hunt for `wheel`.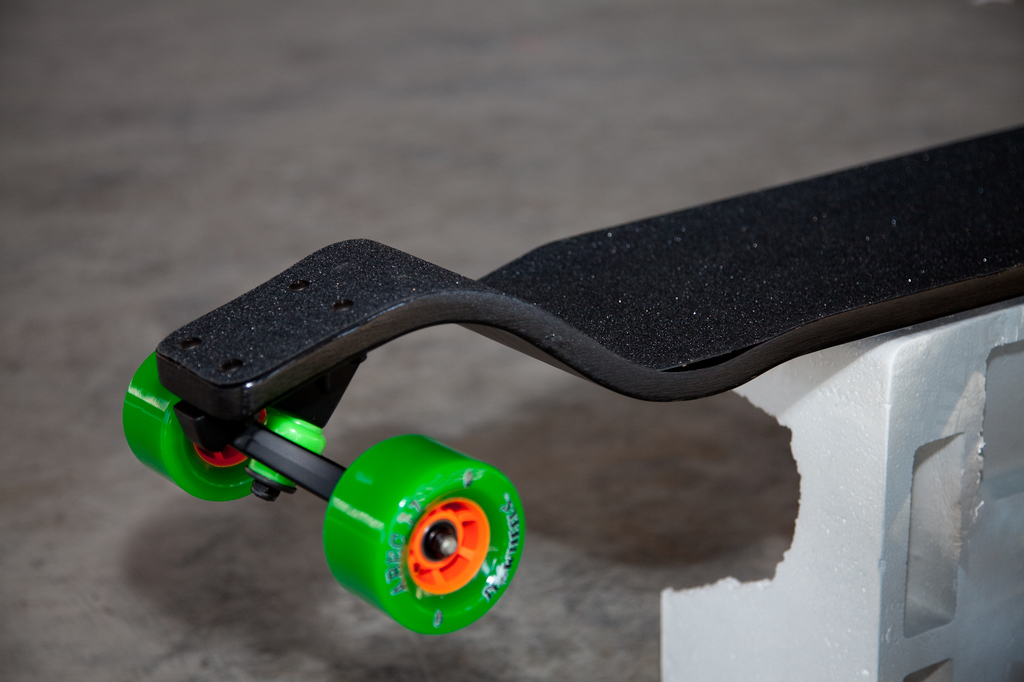
Hunted down at box=[124, 344, 257, 499].
